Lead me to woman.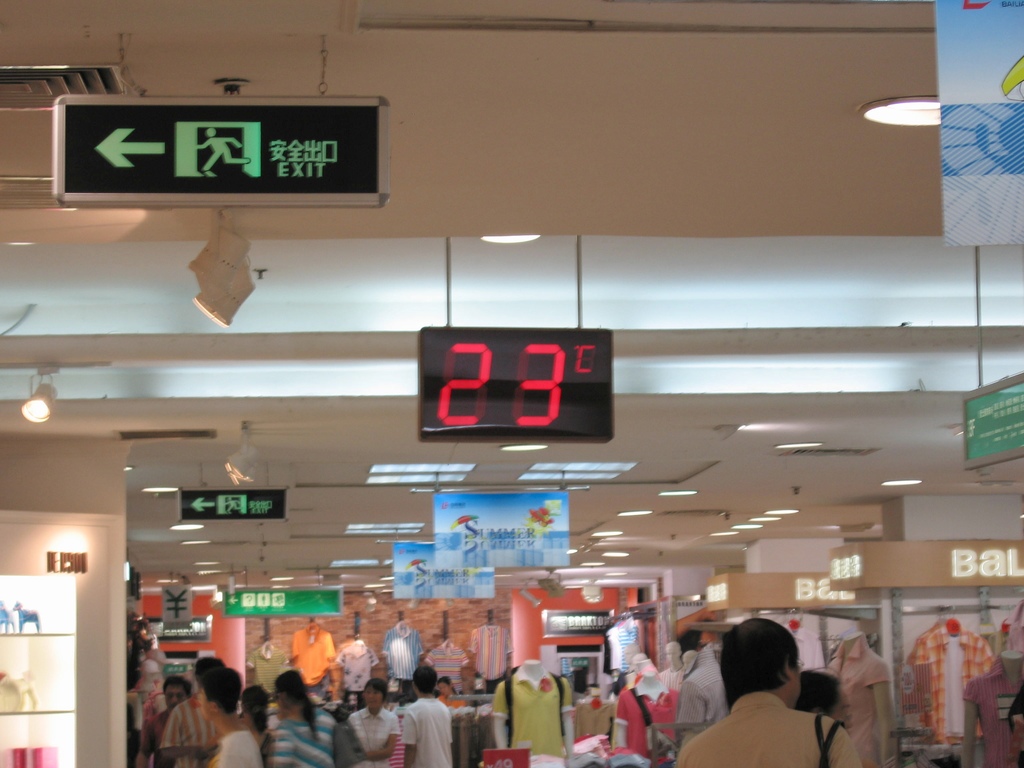
Lead to bbox=[265, 670, 339, 767].
